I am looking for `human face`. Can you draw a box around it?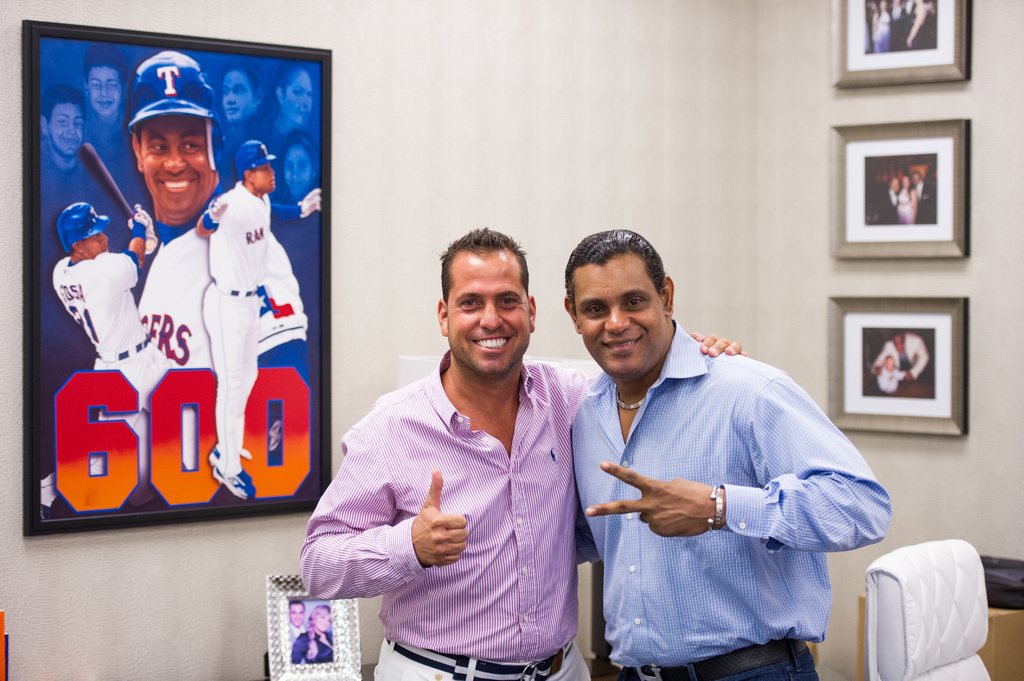
Sure, the bounding box is 223/70/253/124.
